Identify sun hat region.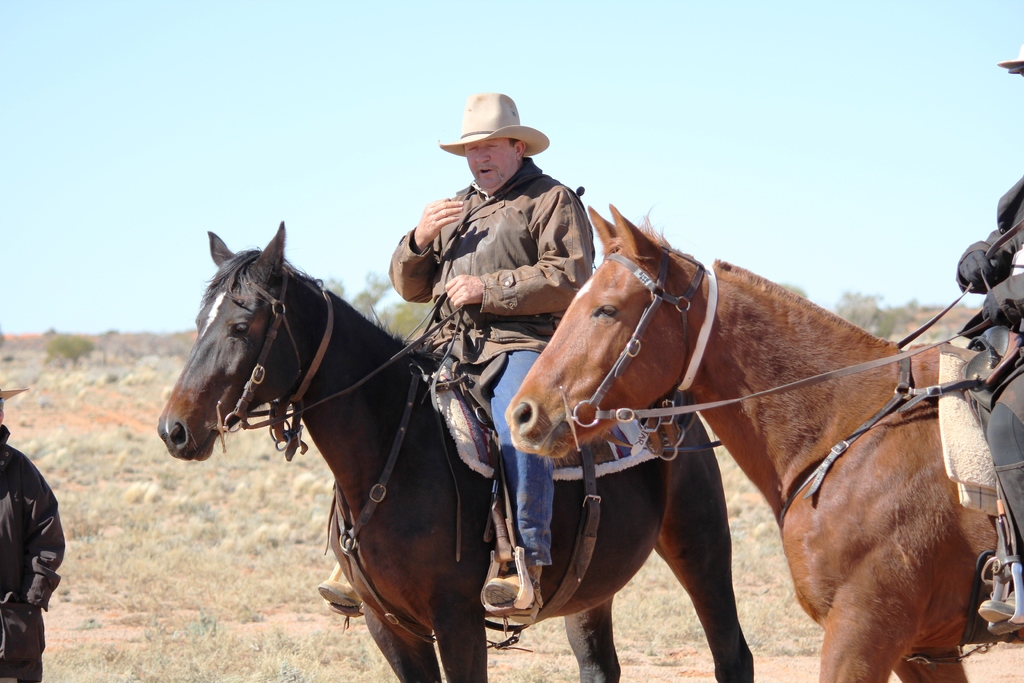
Region: (996,31,1023,85).
